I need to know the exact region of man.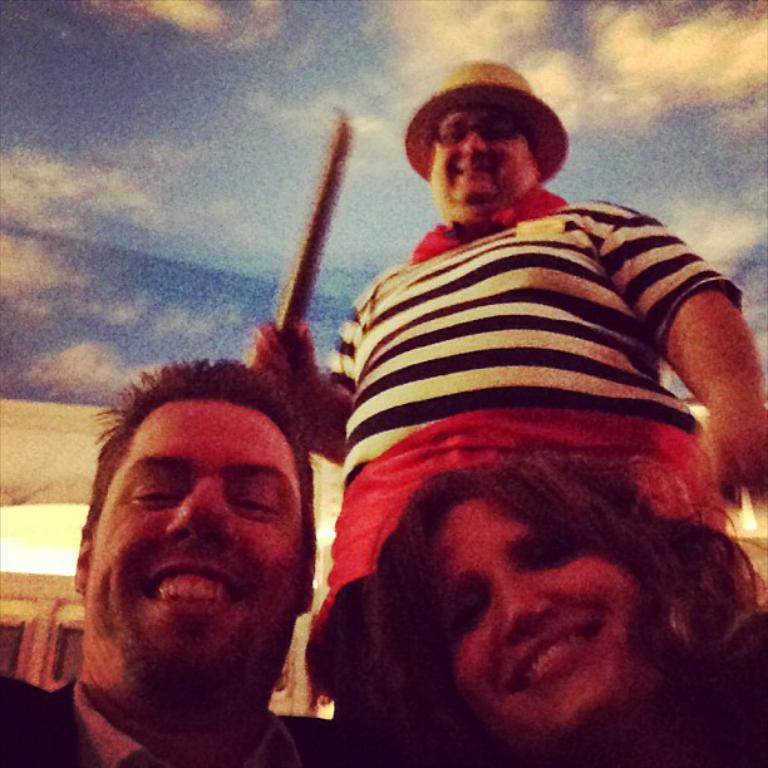
Region: (left=33, top=375, right=390, bottom=763).
